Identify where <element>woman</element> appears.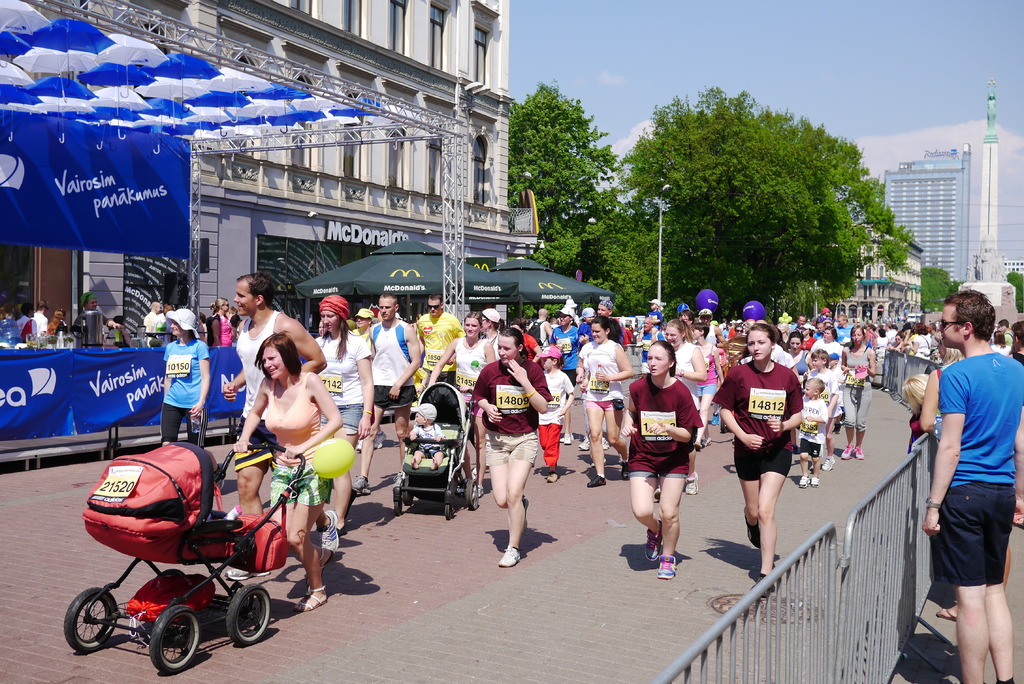
Appears at select_region(912, 324, 936, 362).
